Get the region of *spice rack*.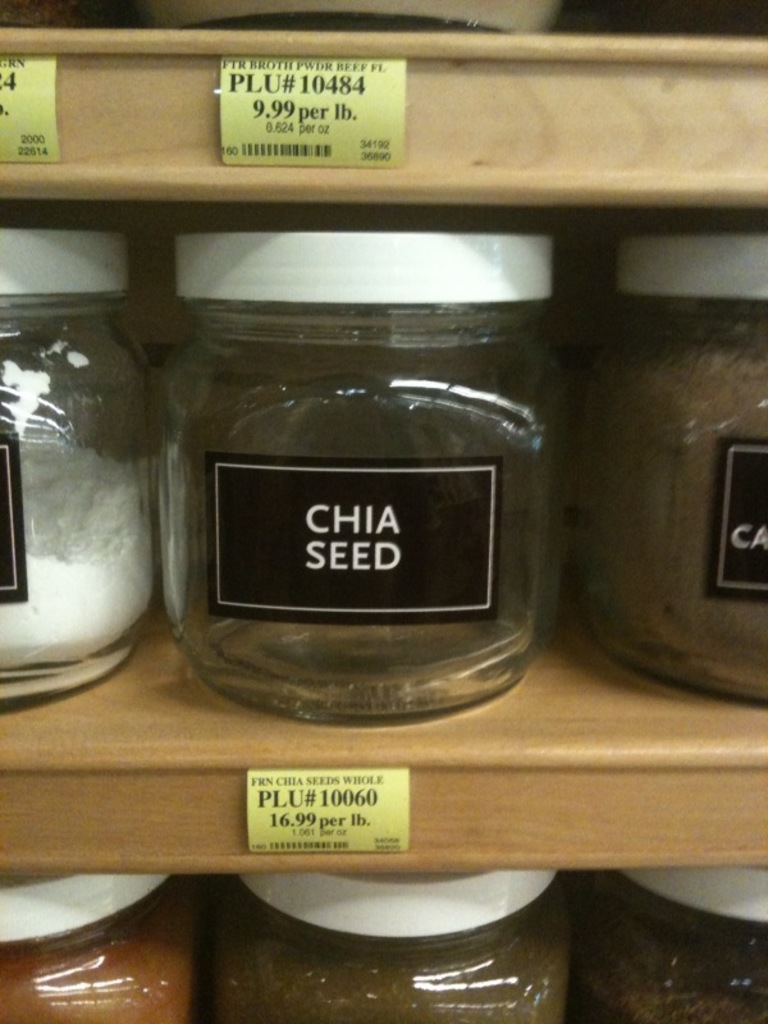
[0, 726, 767, 1023].
